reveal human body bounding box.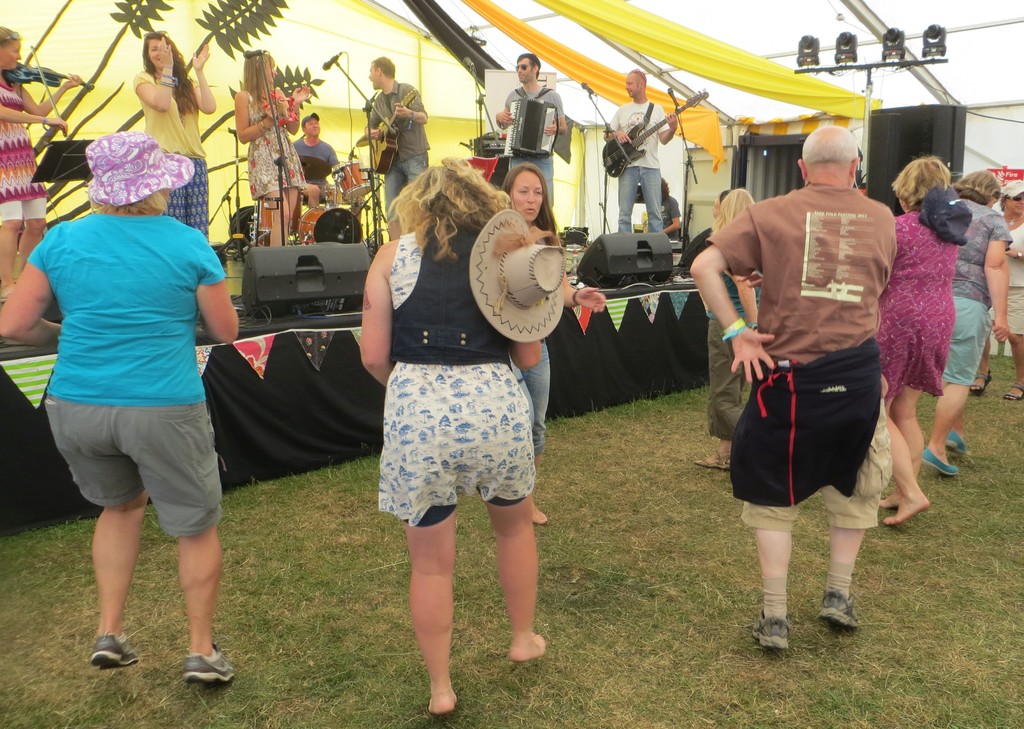
Revealed: (x1=364, y1=56, x2=430, y2=238).
